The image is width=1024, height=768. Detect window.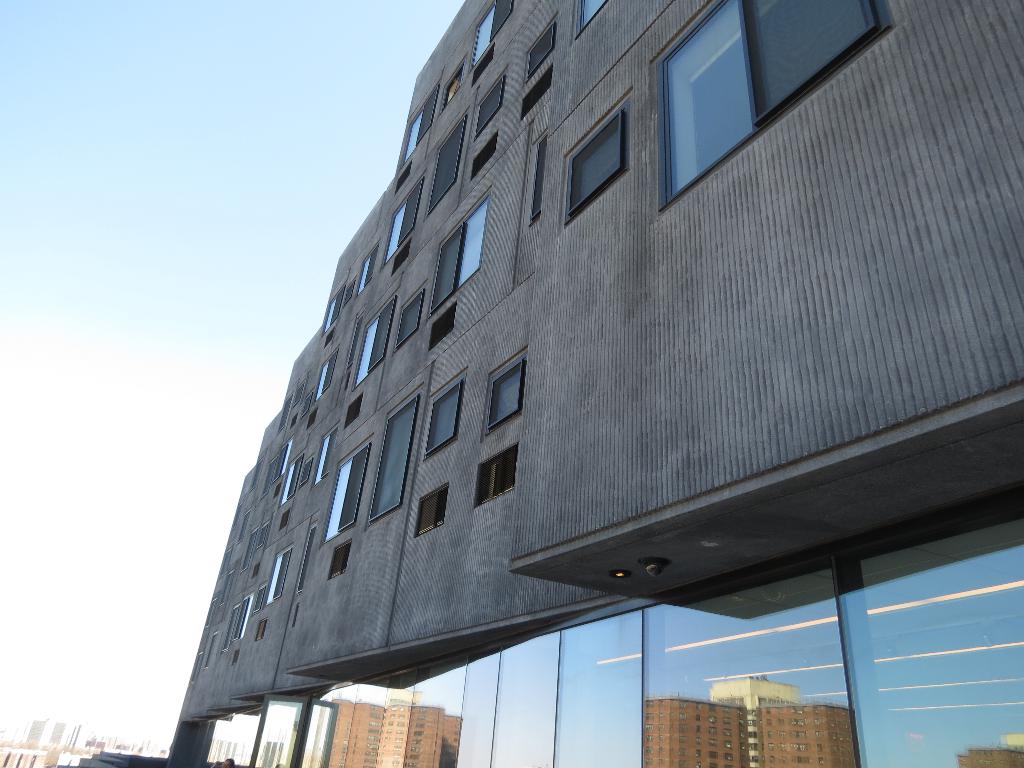
Detection: {"x1": 367, "y1": 393, "x2": 417, "y2": 521}.
